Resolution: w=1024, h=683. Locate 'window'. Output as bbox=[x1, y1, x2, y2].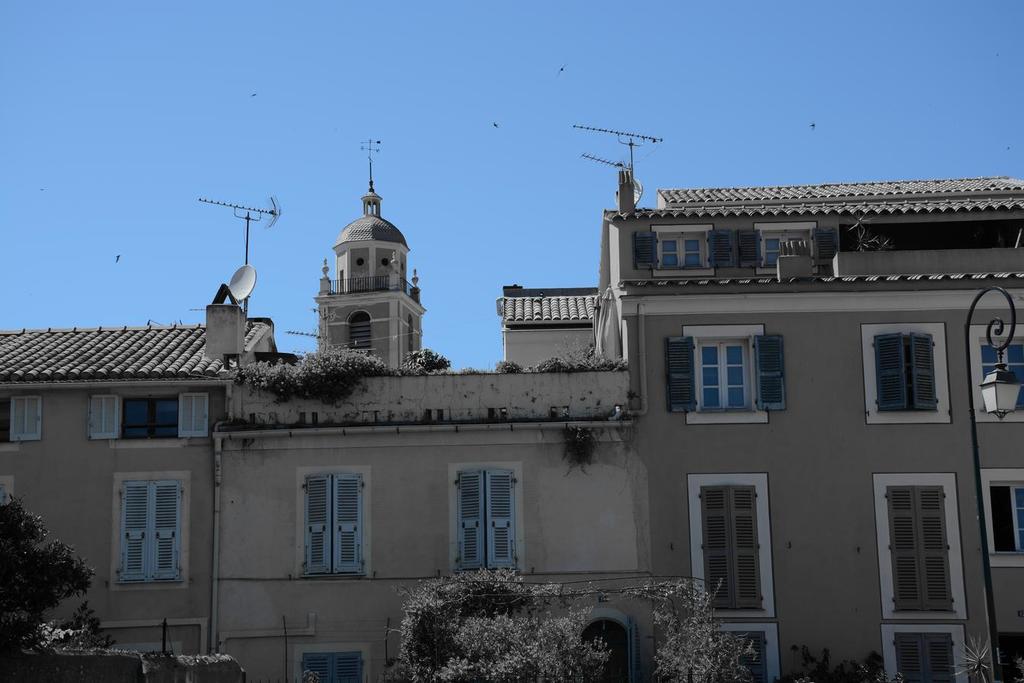
bbox=[966, 316, 1023, 420].
